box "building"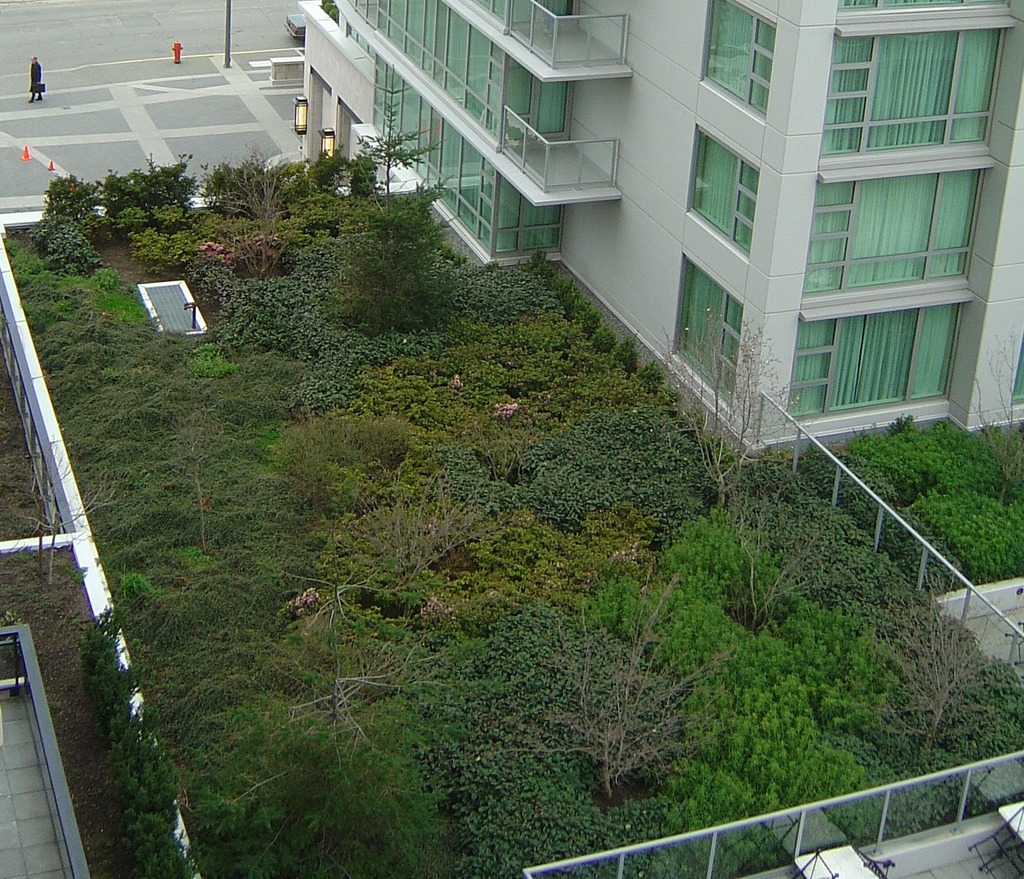
l=295, t=0, r=1023, b=460
